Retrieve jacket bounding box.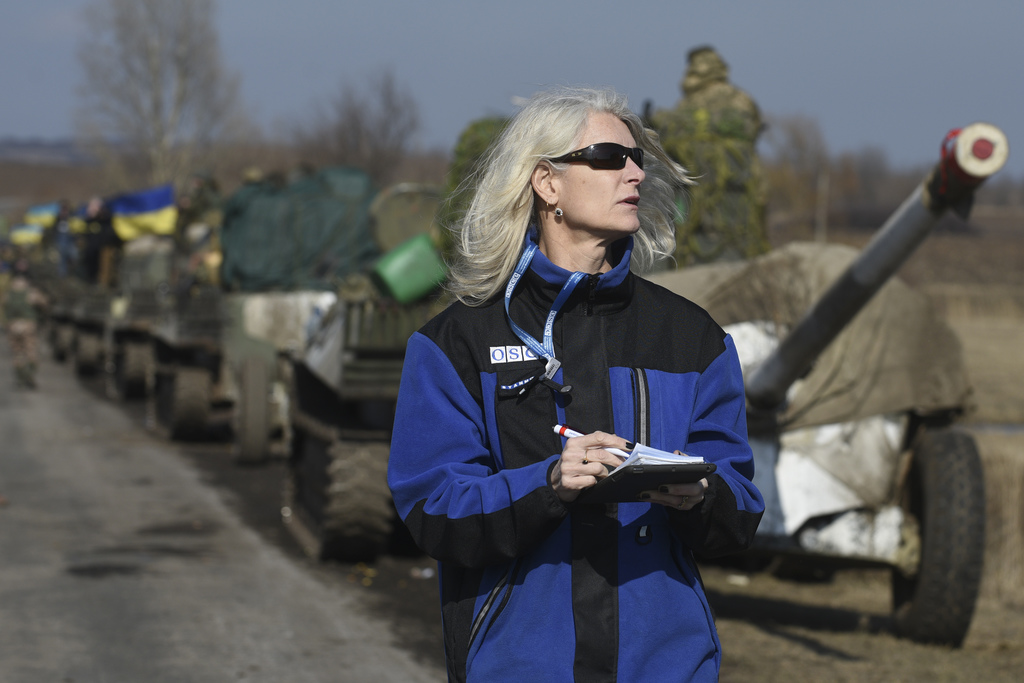
Bounding box: box(379, 208, 768, 661).
